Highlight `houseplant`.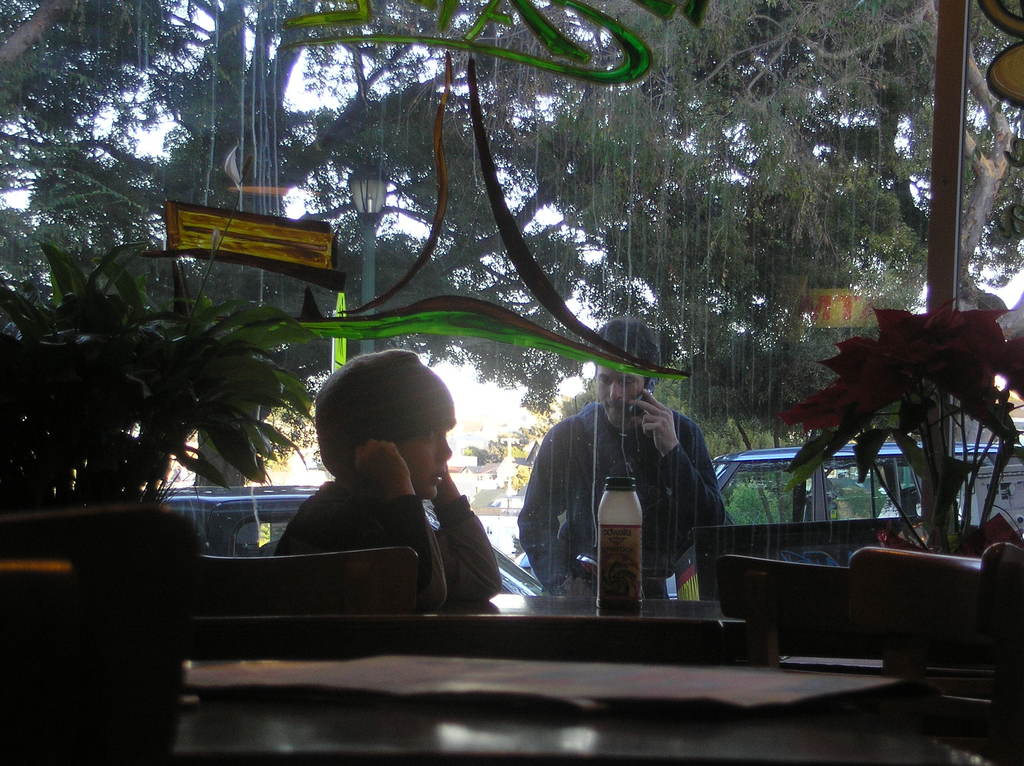
Highlighted region: pyautogui.locateOnScreen(769, 291, 1023, 557).
